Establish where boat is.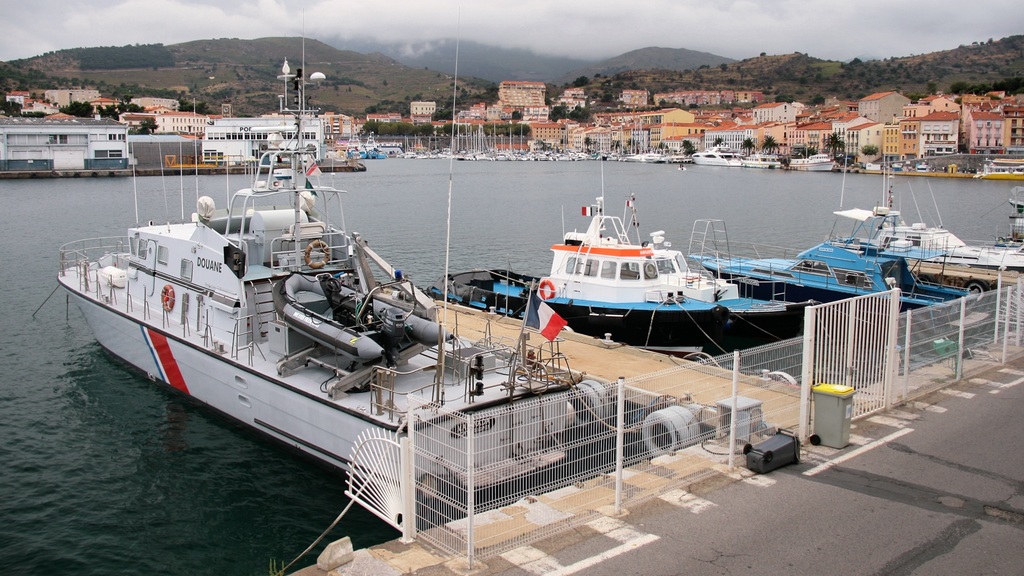
Established at (52,4,584,500).
